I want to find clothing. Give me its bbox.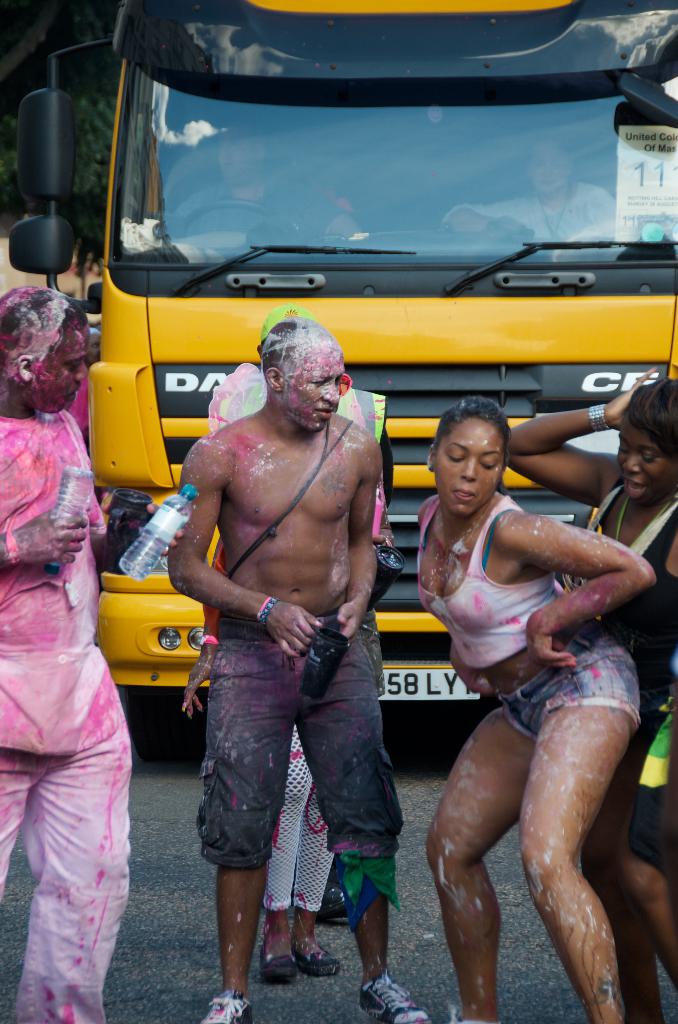
select_region(412, 490, 646, 735).
